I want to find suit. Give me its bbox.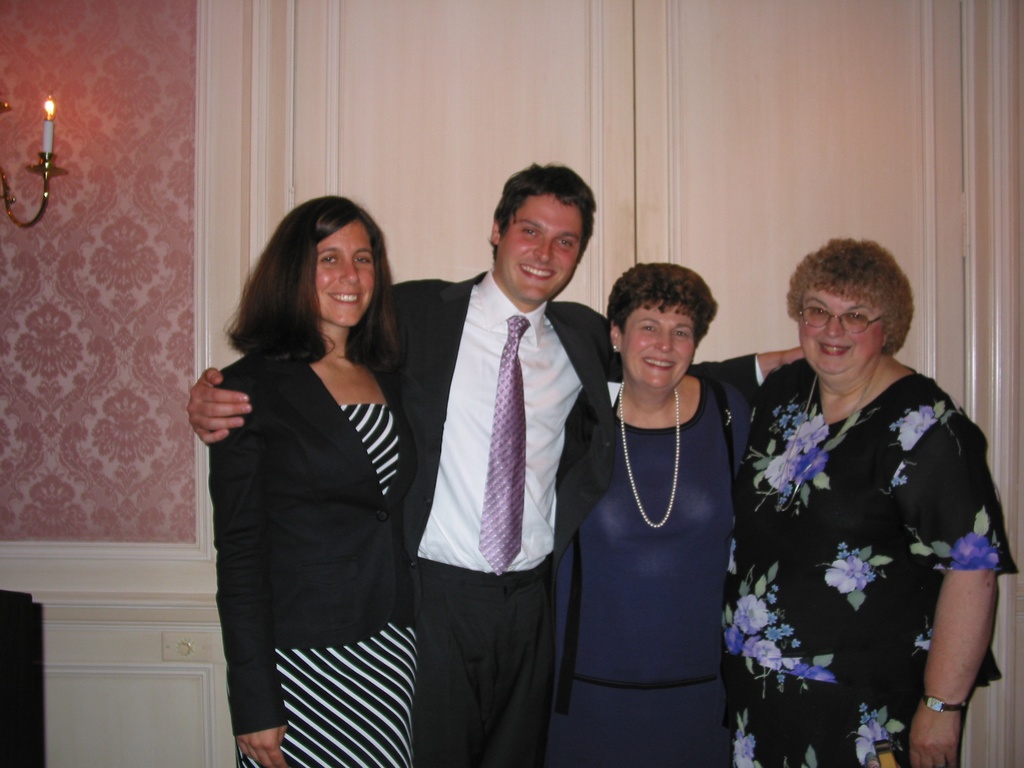
{"x1": 221, "y1": 273, "x2": 754, "y2": 767}.
